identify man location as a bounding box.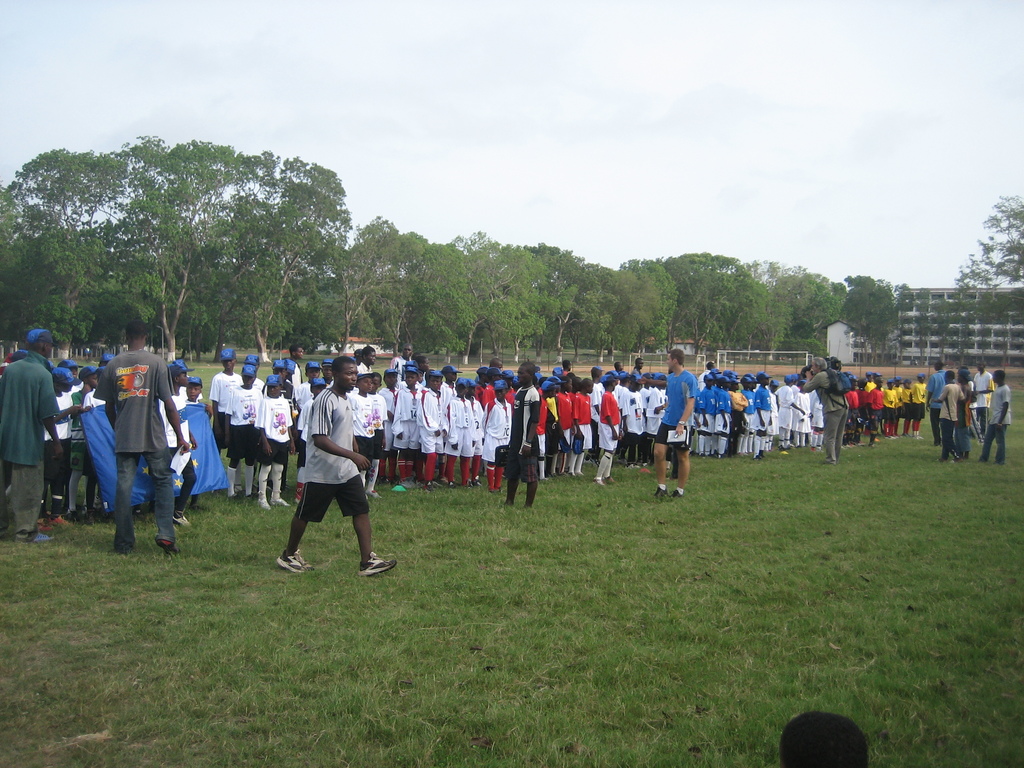
<box>277,358,399,579</box>.
